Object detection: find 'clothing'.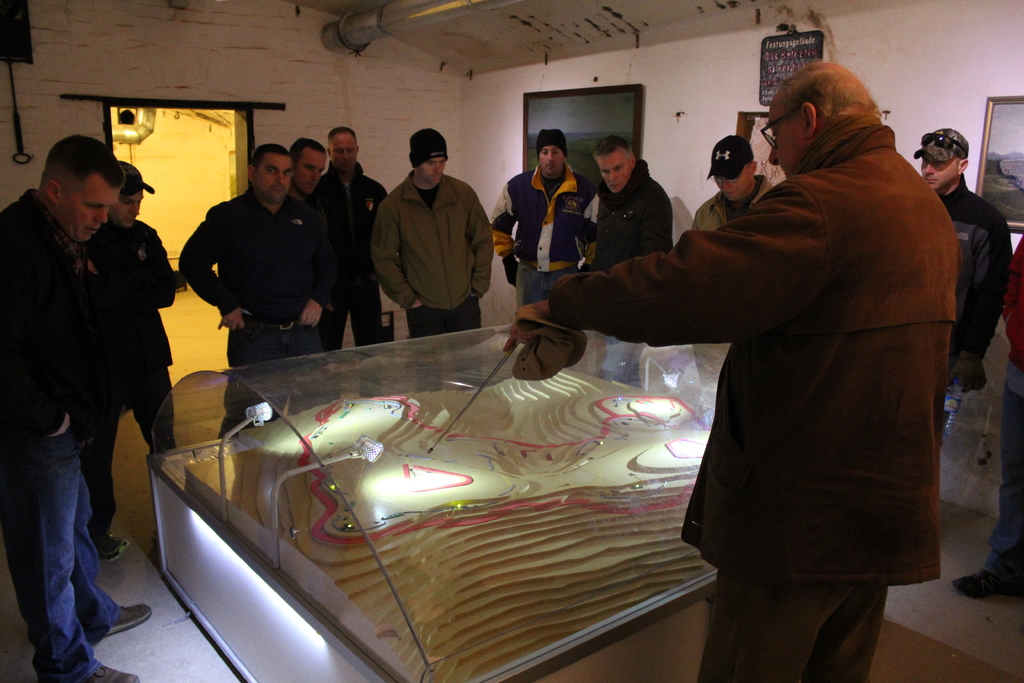
region(939, 181, 1014, 422).
